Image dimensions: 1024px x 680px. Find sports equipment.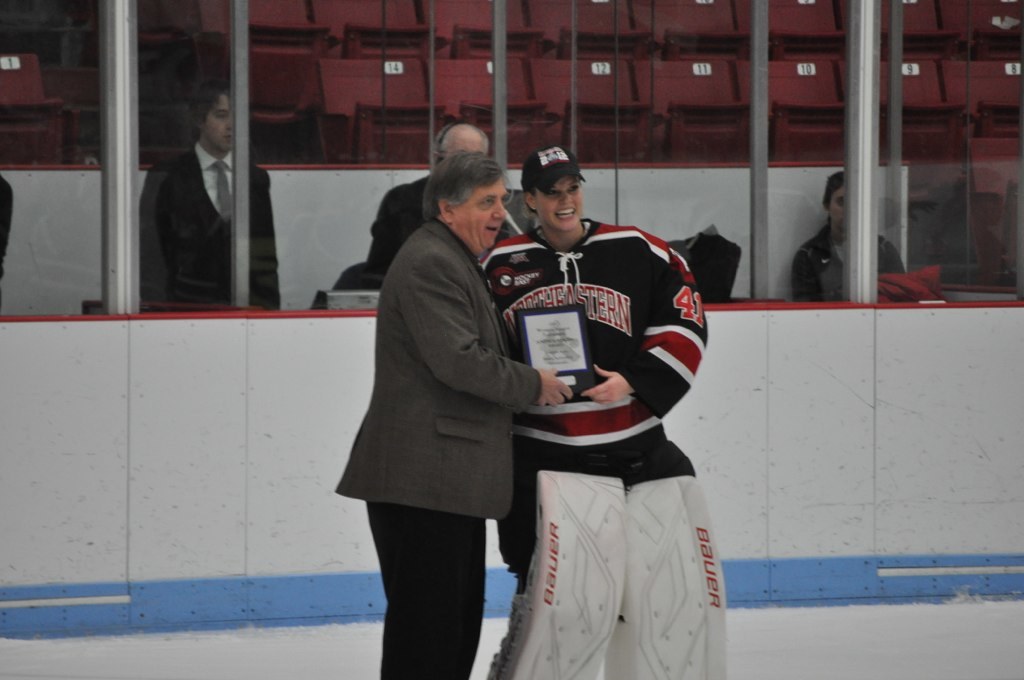
crop(485, 474, 624, 679).
